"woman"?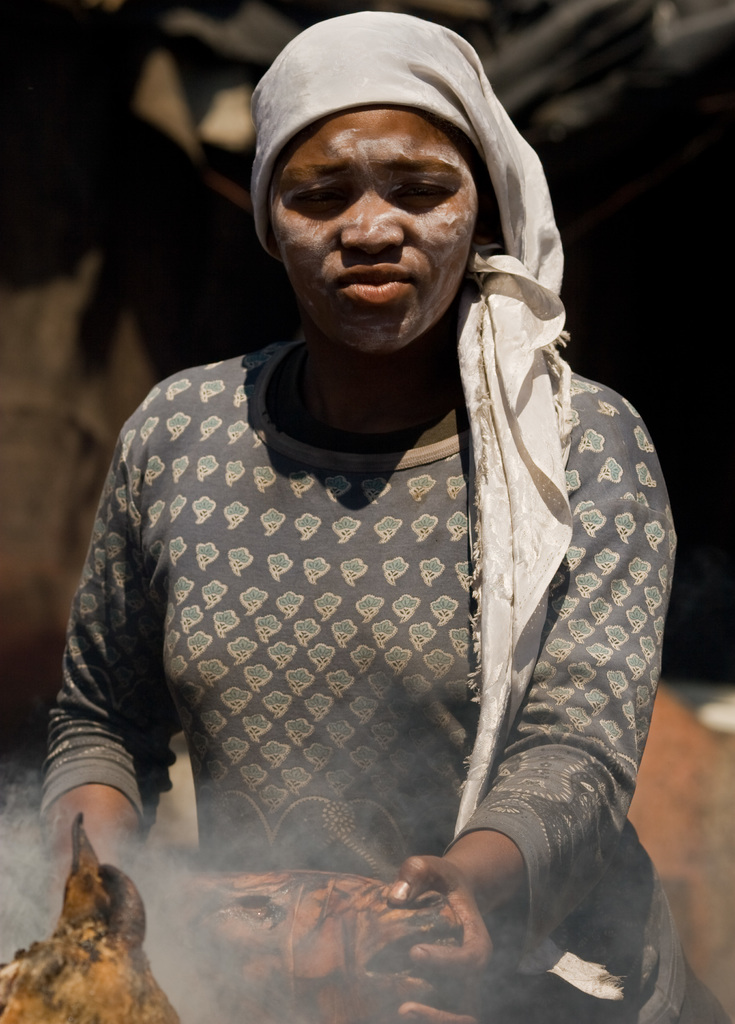
box(42, 4, 707, 1023)
